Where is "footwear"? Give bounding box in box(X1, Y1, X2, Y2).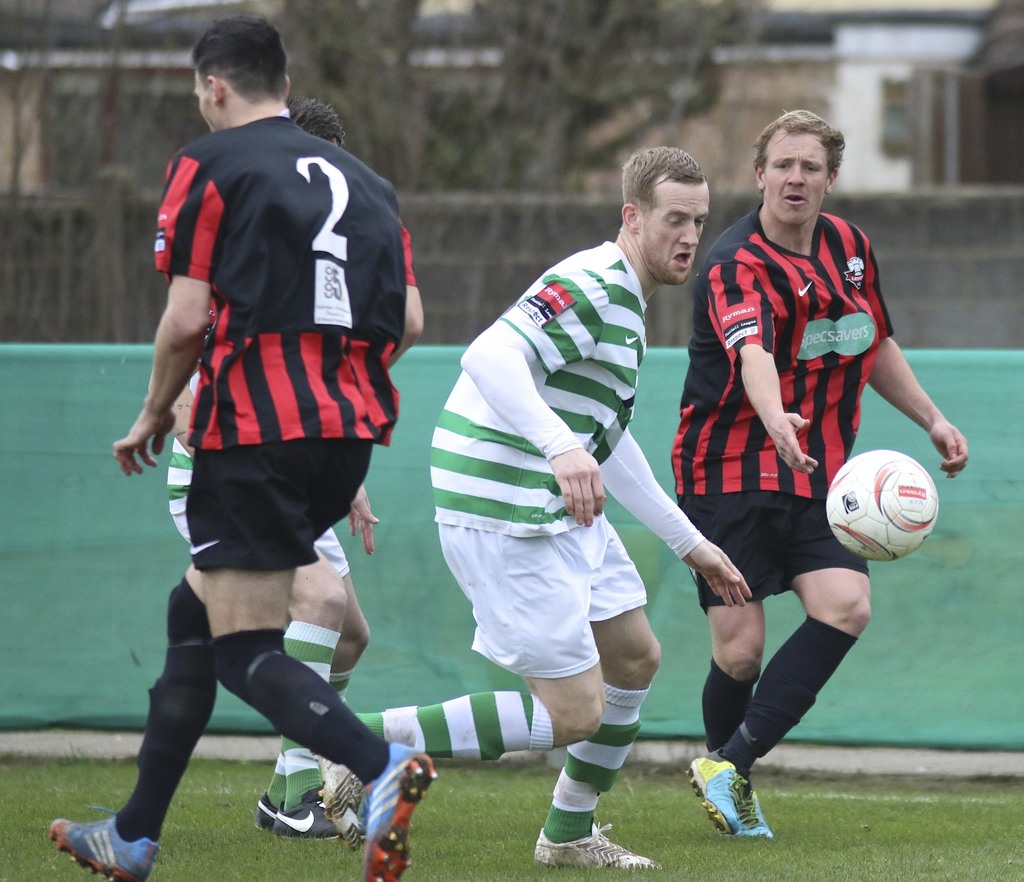
box(49, 810, 158, 881).
